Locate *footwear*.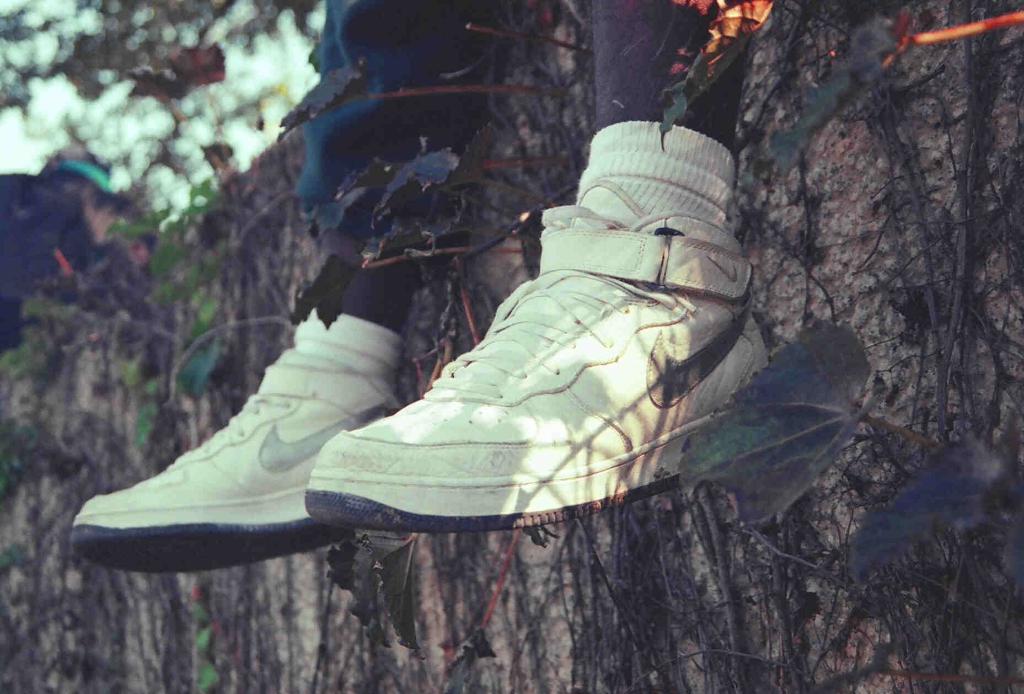
Bounding box: <box>304,174,776,536</box>.
